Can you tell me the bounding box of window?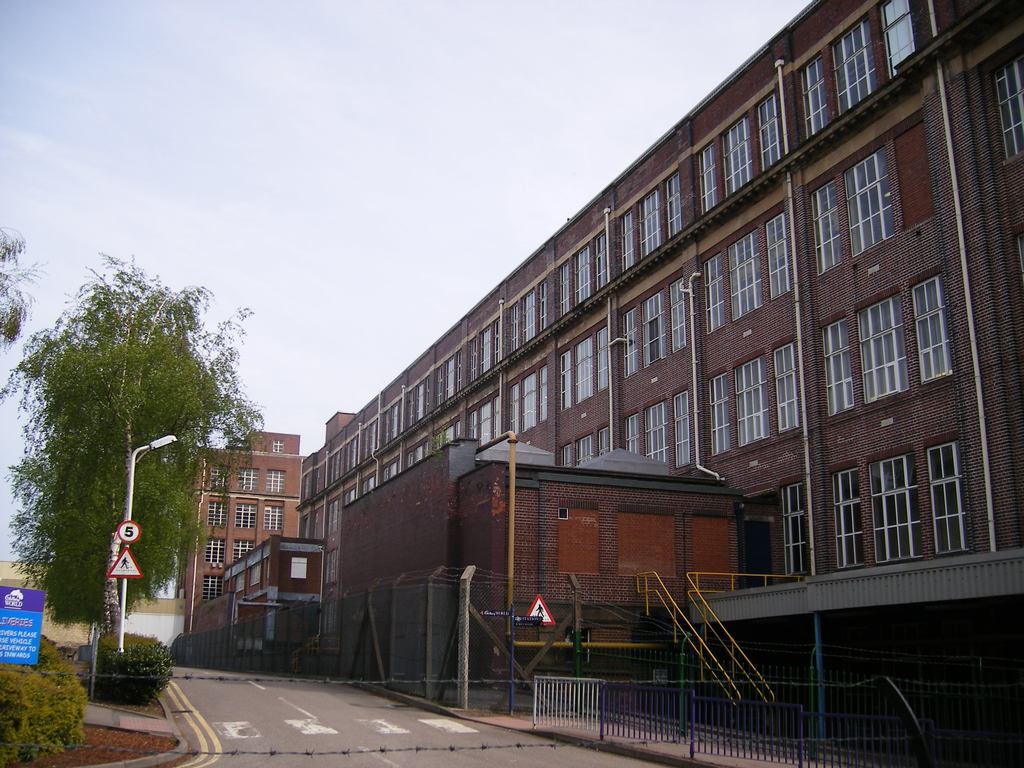
select_region(624, 412, 637, 455).
